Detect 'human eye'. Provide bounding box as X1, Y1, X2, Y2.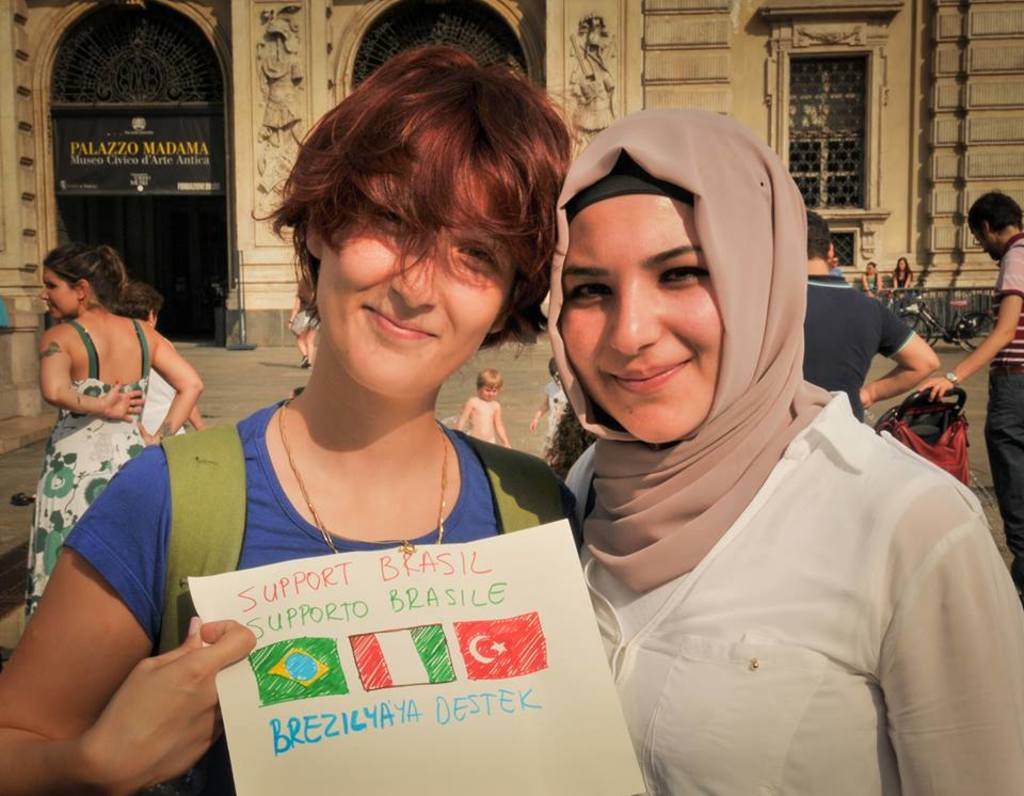
450, 238, 502, 269.
